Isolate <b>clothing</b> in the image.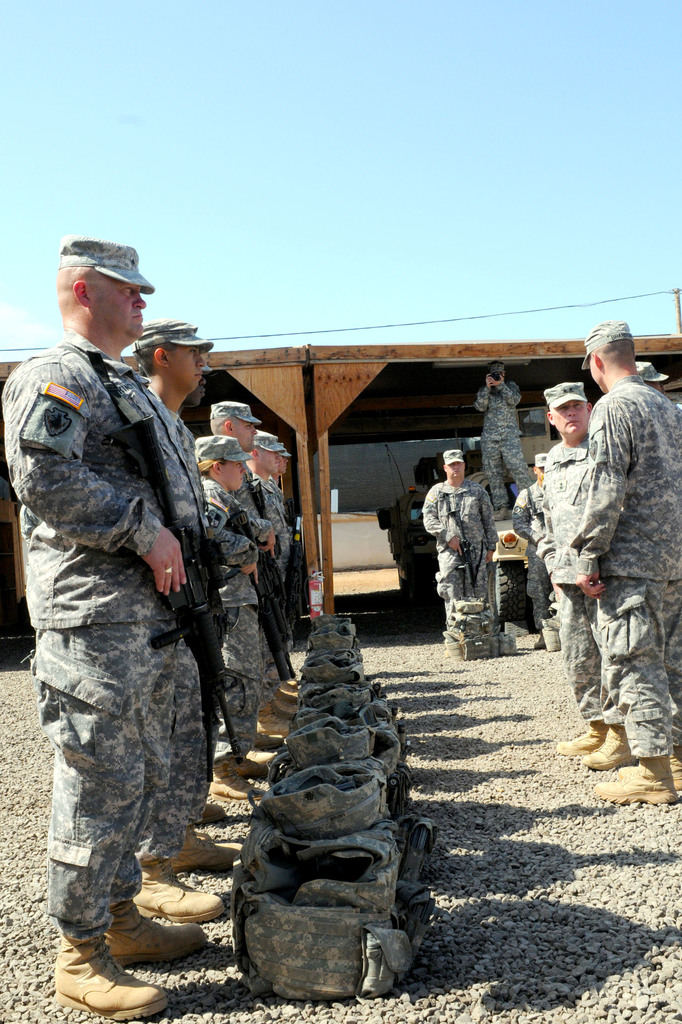
Isolated region: {"x1": 533, "y1": 444, "x2": 612, "y2": 724}.
